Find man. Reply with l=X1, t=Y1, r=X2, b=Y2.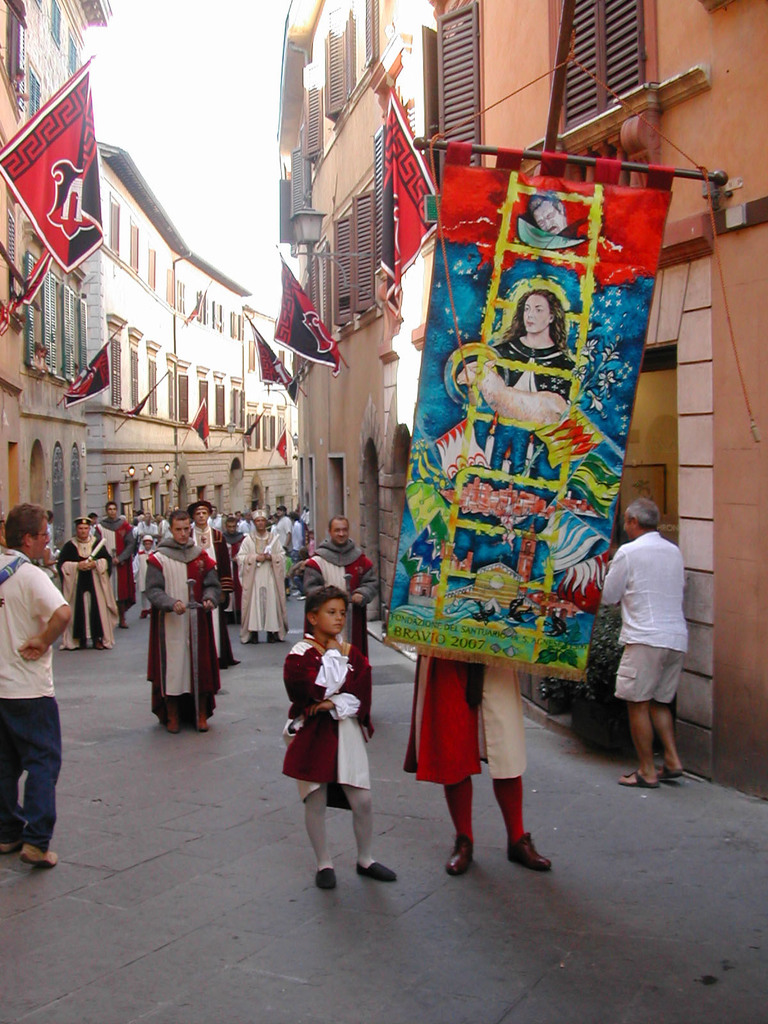
l=0, t=507, r=74, b=861.
